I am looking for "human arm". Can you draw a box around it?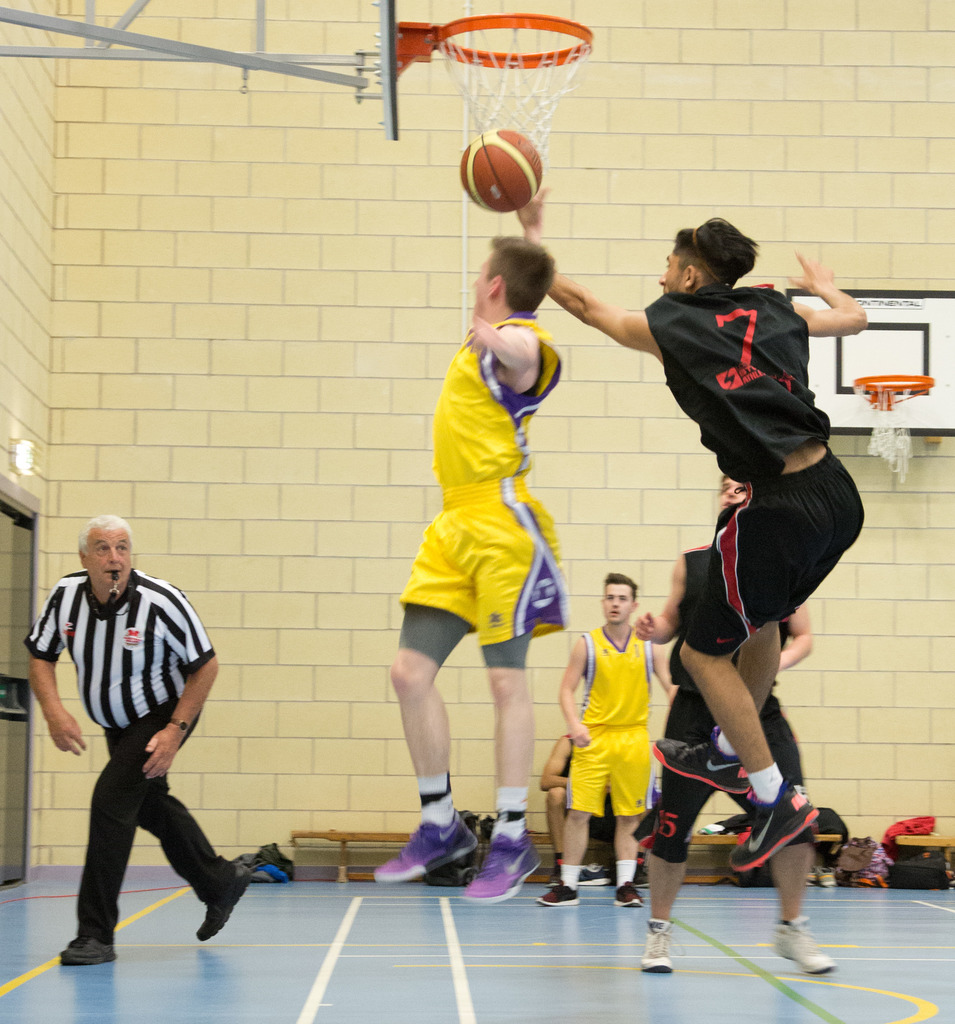
Sure, the bounding box is {"x1": 517, "y1": 182, "x2": 652, "y2": 349}.
